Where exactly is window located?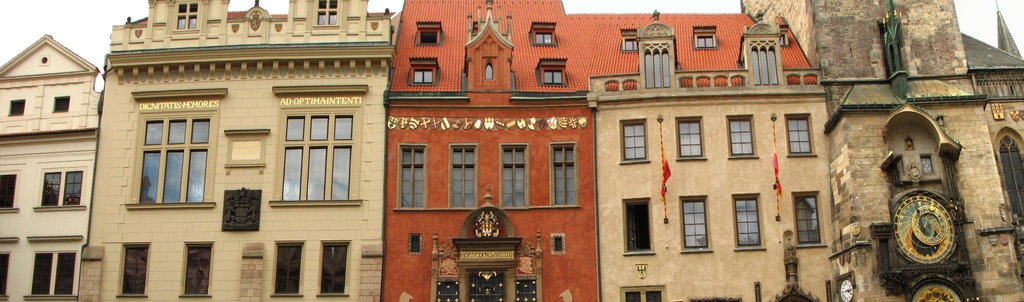
Its bounding box is <bbox>177, 1, 199, 30</bbox>.
